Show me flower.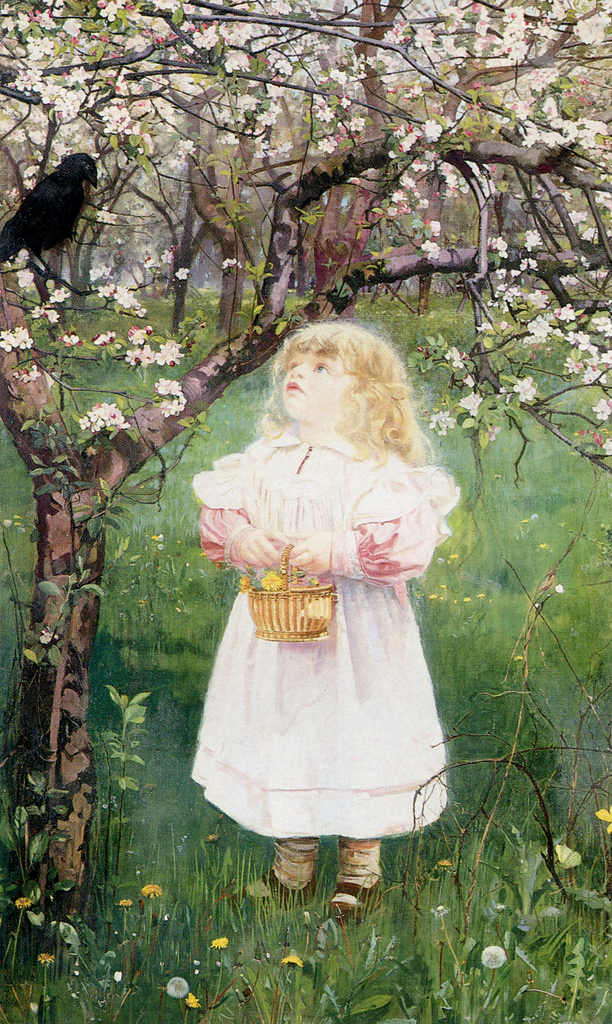
flower is here: box(513, 378, 547, 401).
